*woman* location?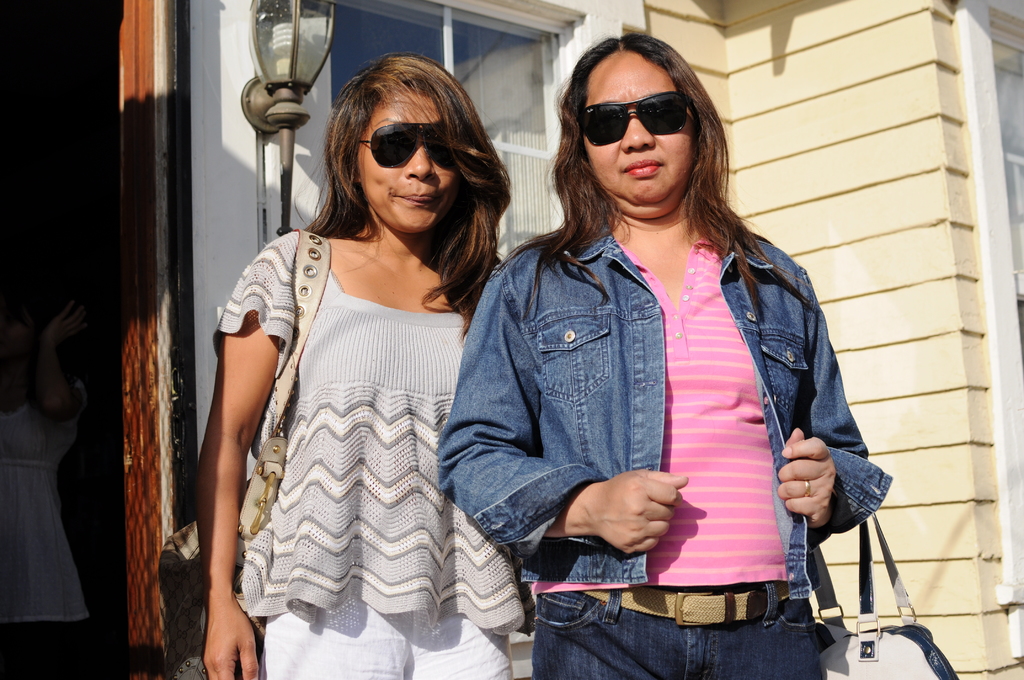
crop(190, 53, 536, 679)
